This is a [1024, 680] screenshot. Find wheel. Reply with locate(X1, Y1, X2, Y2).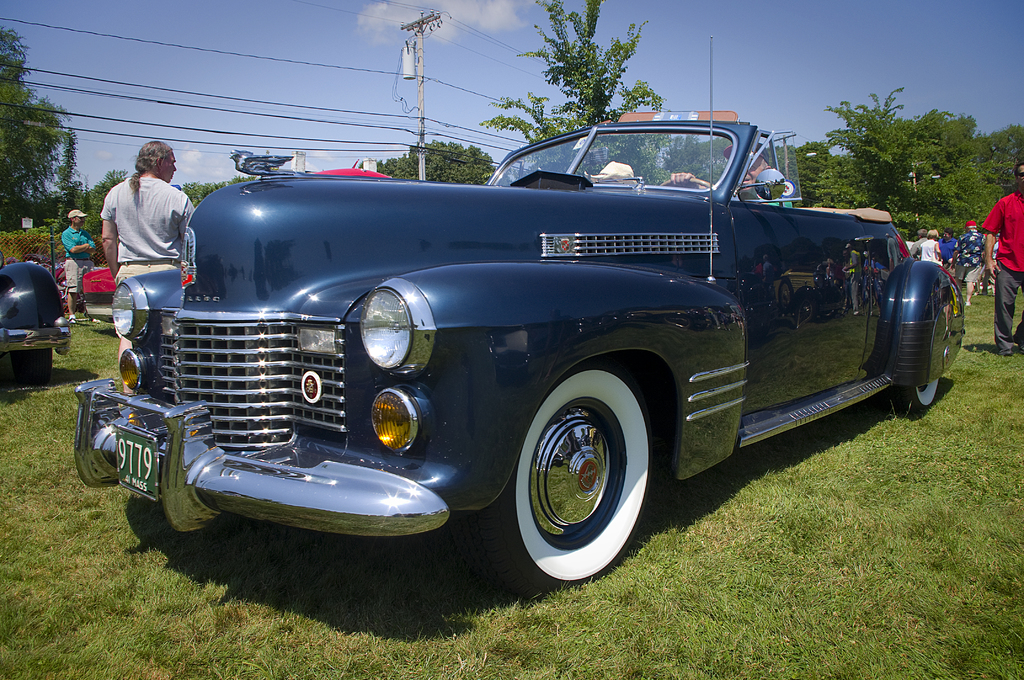
locate(899, 380, 944, 423).
